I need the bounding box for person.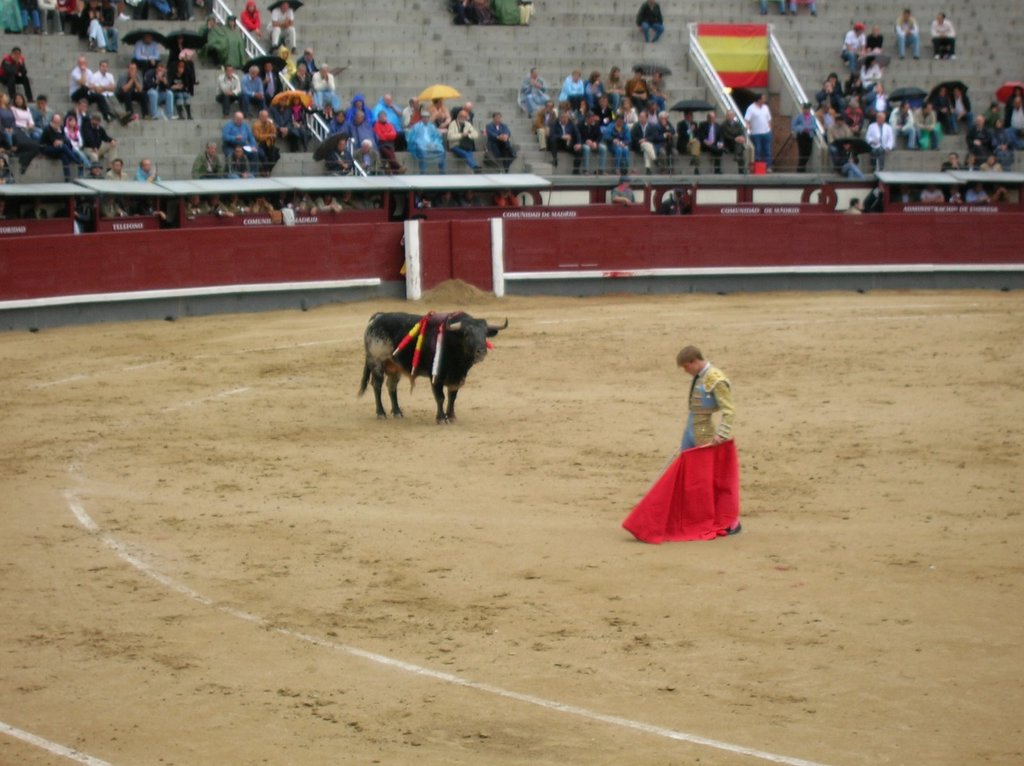
Here it is: rect(93, 58, 134, 123).
